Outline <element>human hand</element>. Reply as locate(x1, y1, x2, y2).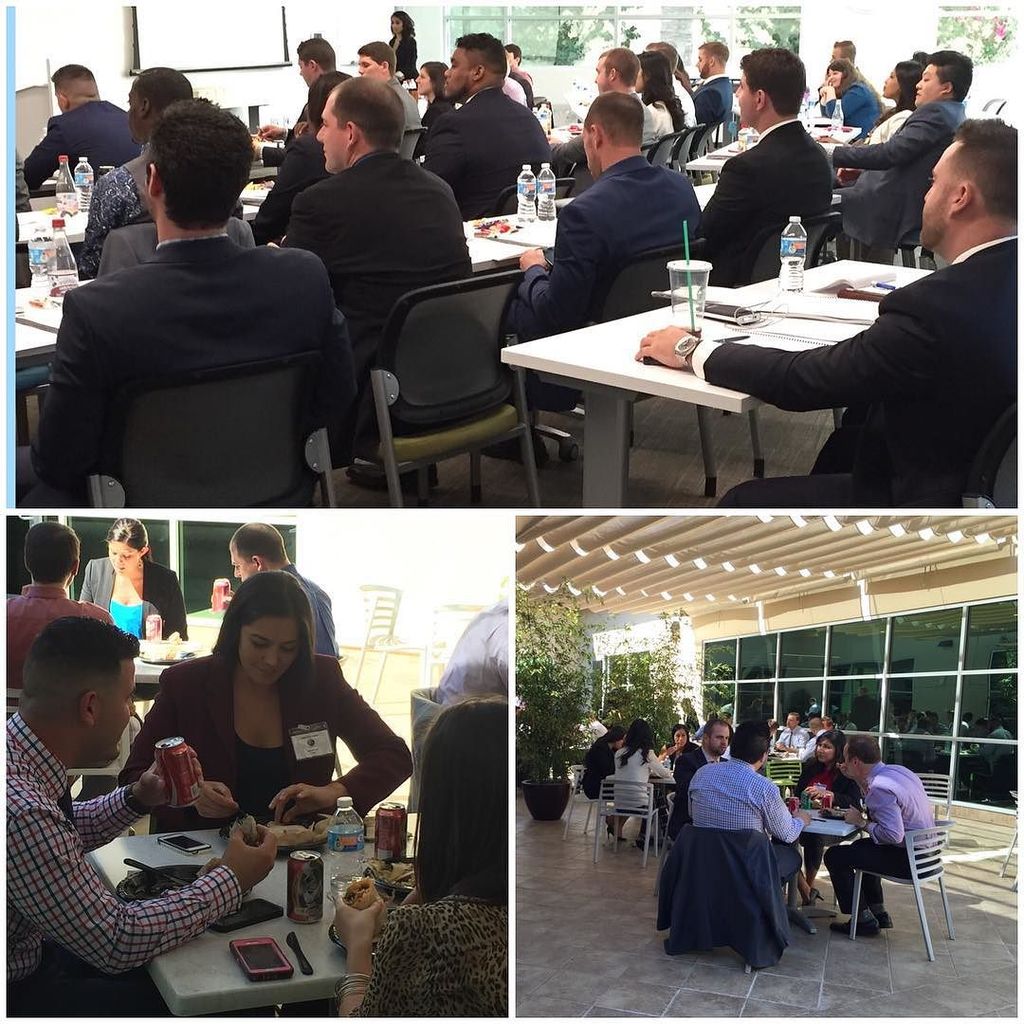
locate(839, 805, 863, 830).
